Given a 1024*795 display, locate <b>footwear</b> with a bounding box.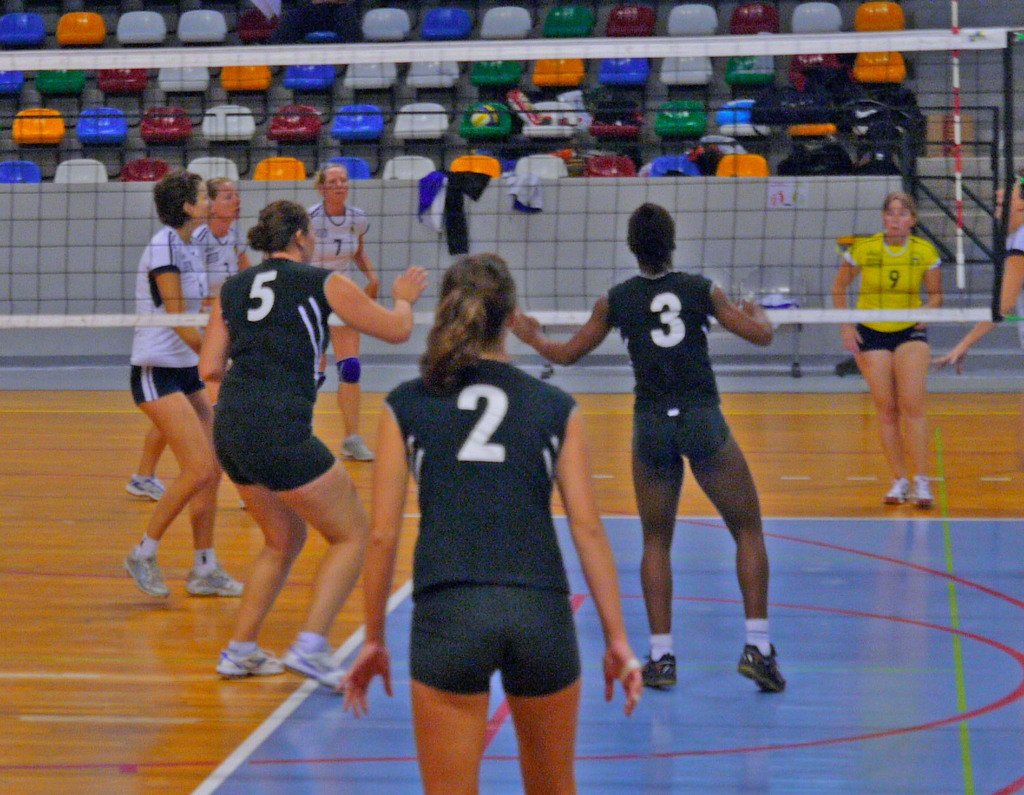
Located: (214, 639, 286, 678).
